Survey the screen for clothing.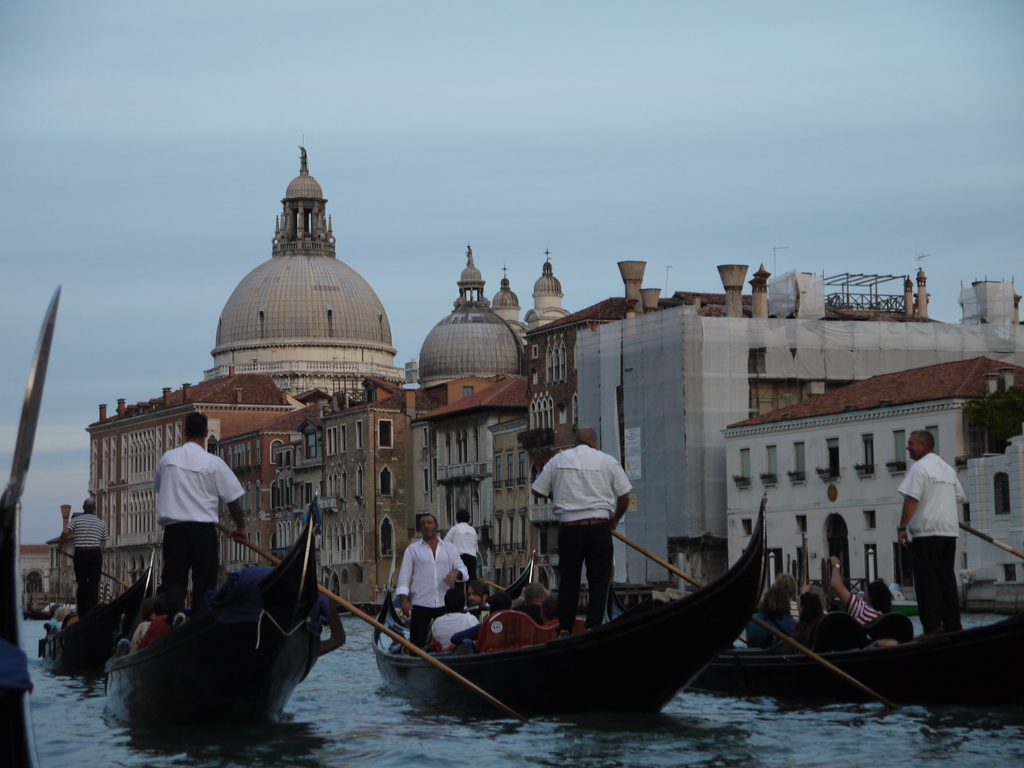
Survey found: [853, 593, 892, 646].
